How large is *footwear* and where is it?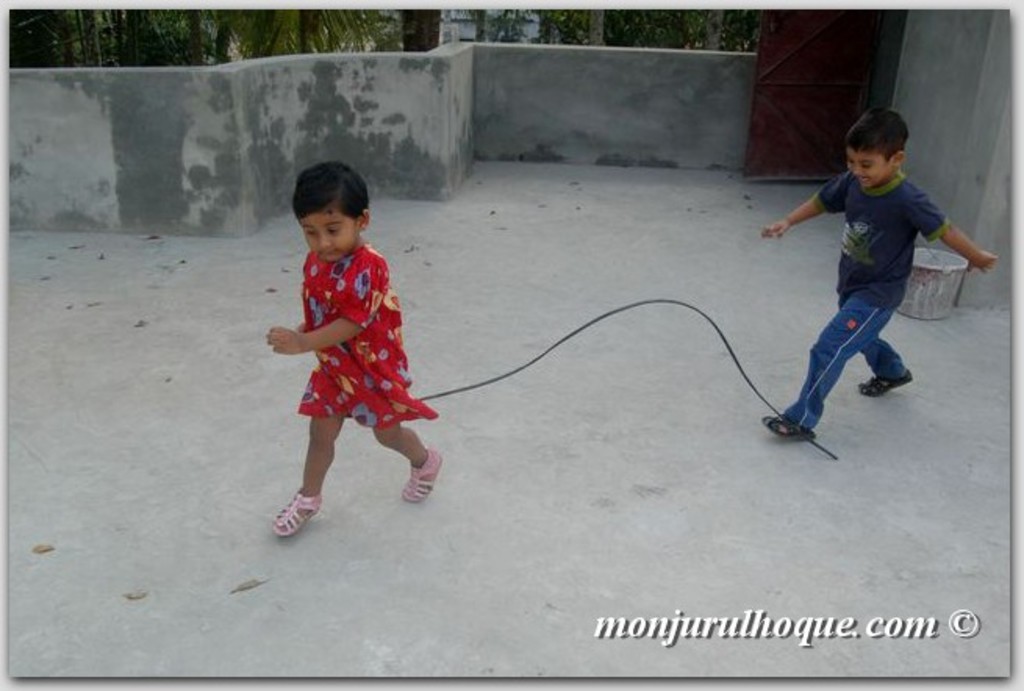
Bounding box: [x1=761, y1=421, x2=815, y2=441].
